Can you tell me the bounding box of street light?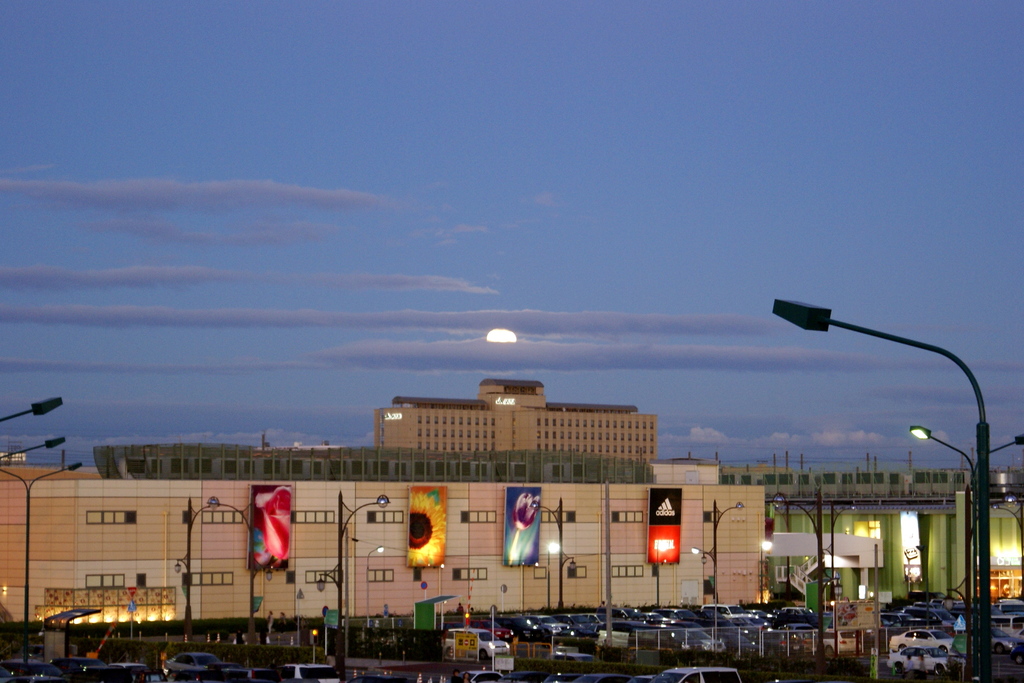
detection(989, 494, 1023, 529).
